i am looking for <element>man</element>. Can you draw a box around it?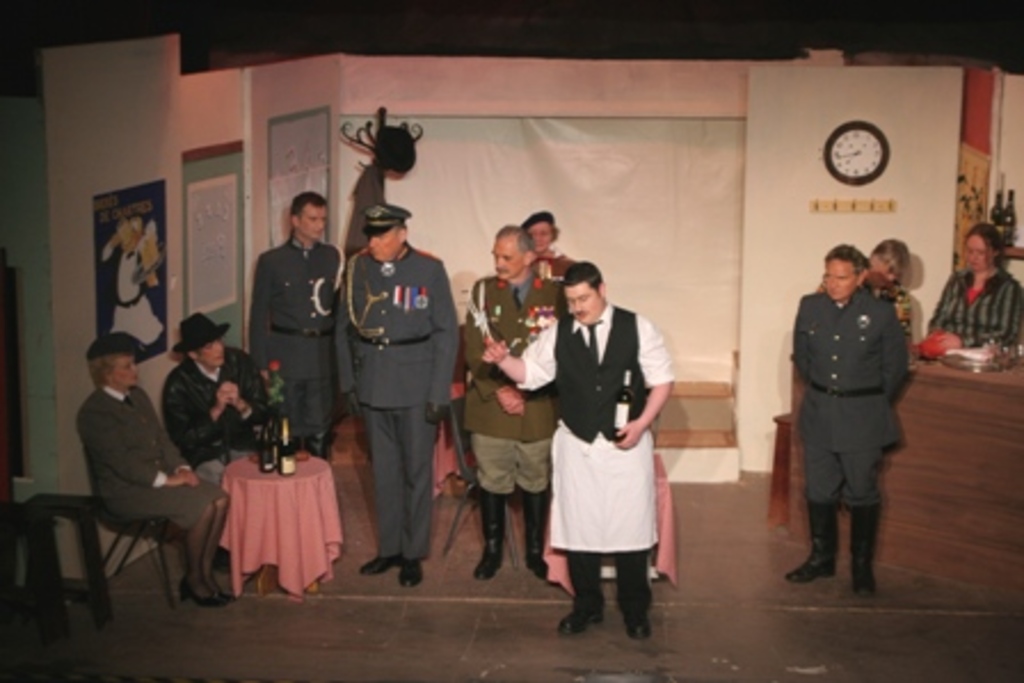
Sure, the bounding box is bbox(162, 311, 270, 487).
